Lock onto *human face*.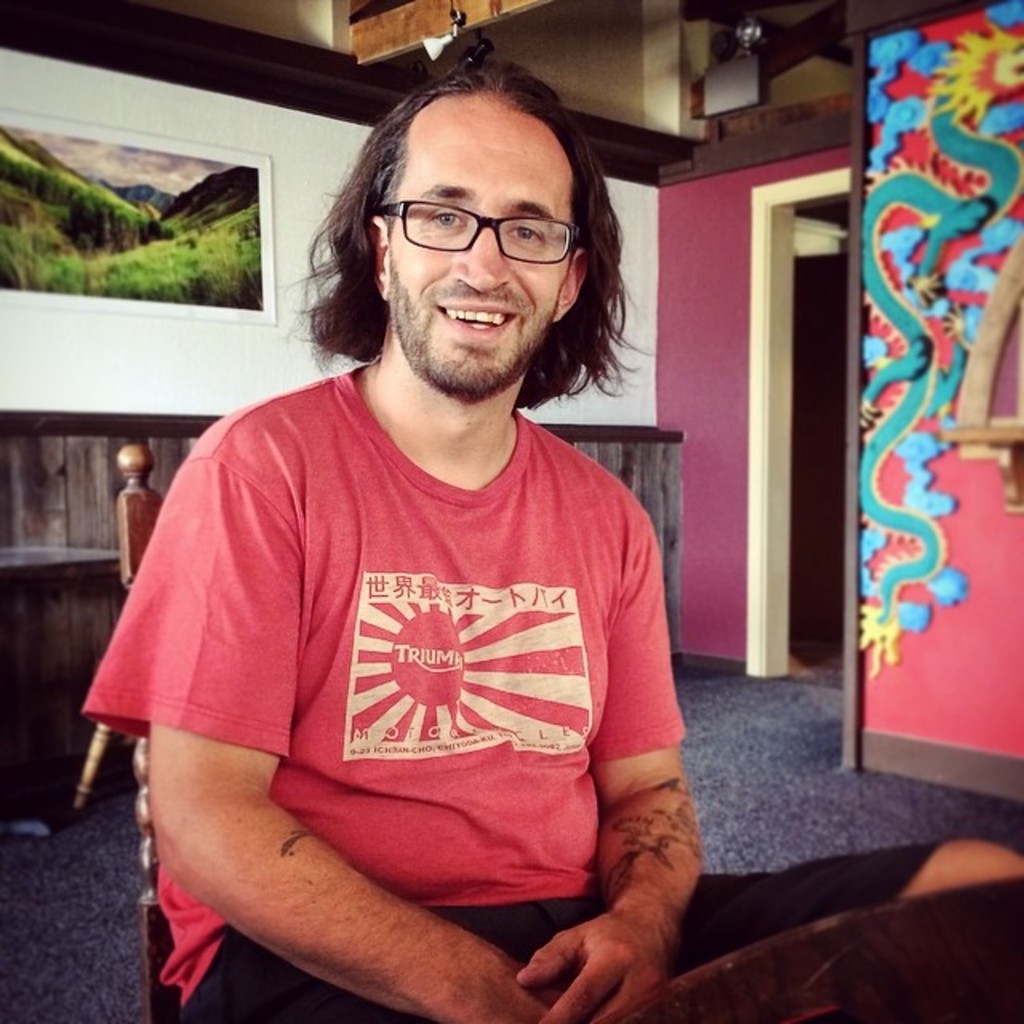
Locked: bbox(386, 123, 570, 403).
